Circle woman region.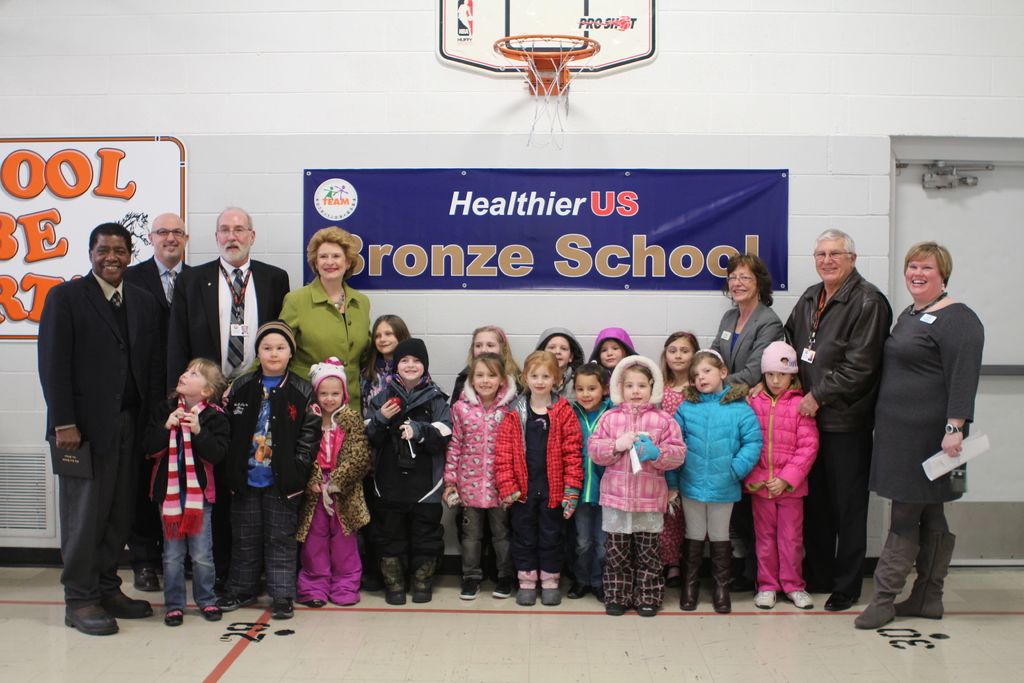
Region: region(870, 227, 985, 646).
